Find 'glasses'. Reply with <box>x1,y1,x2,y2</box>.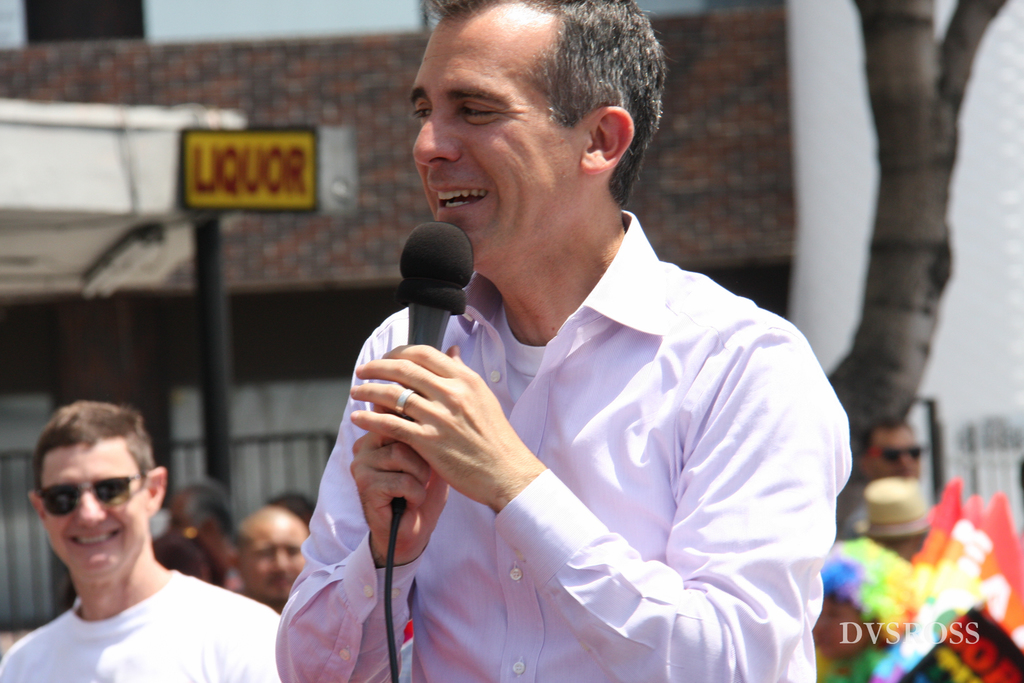
<box>874,438,924,472</box>.
